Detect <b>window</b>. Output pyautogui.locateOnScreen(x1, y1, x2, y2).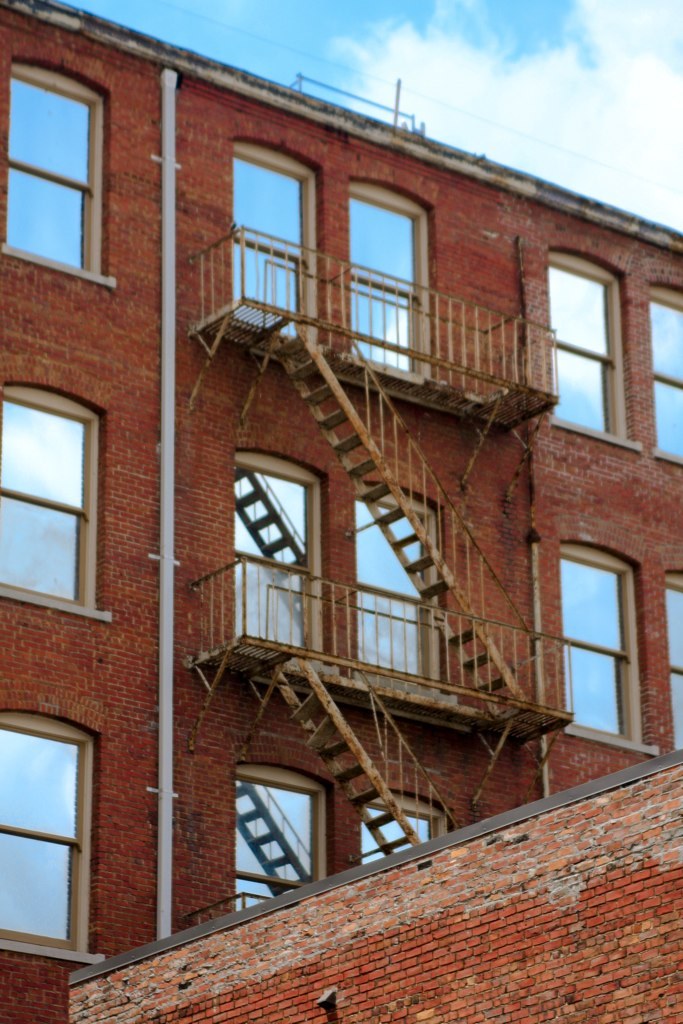
pyautogui.locateOnScreen(344, 483, 465, 669).
